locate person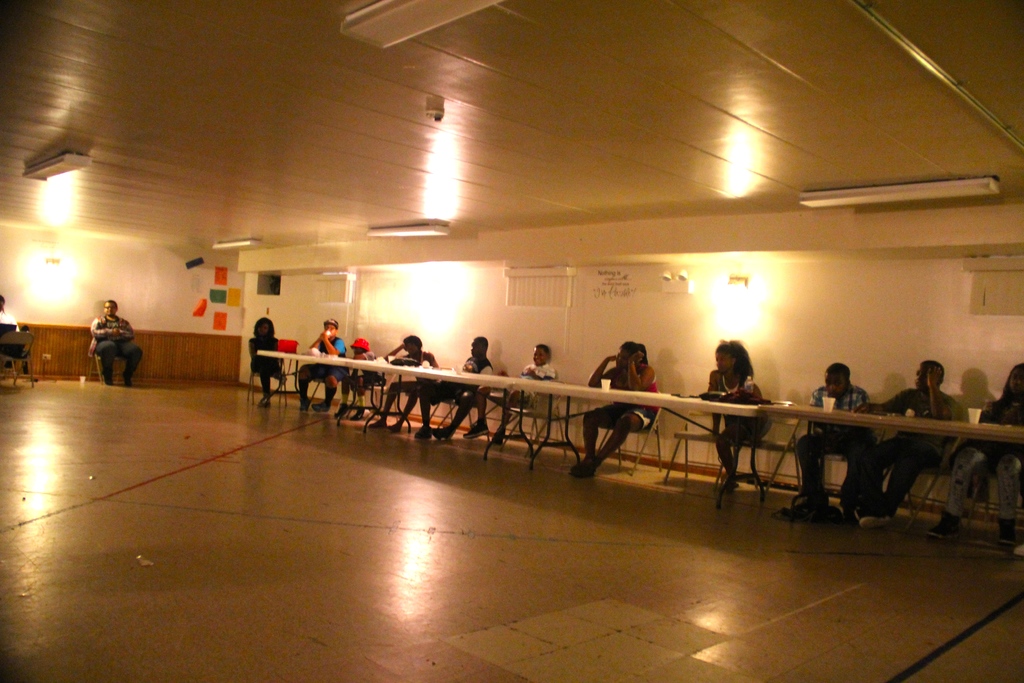
bbox=[84, 299, 140, 387]
